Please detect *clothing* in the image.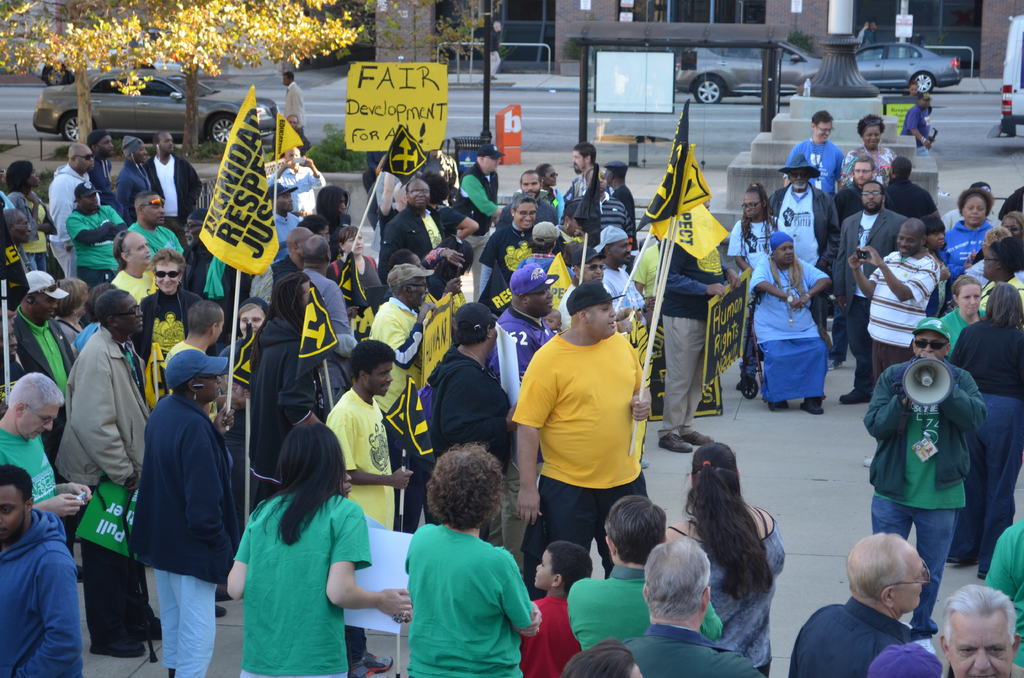
(x1=834, y1=212, x2=905, y2=381).
